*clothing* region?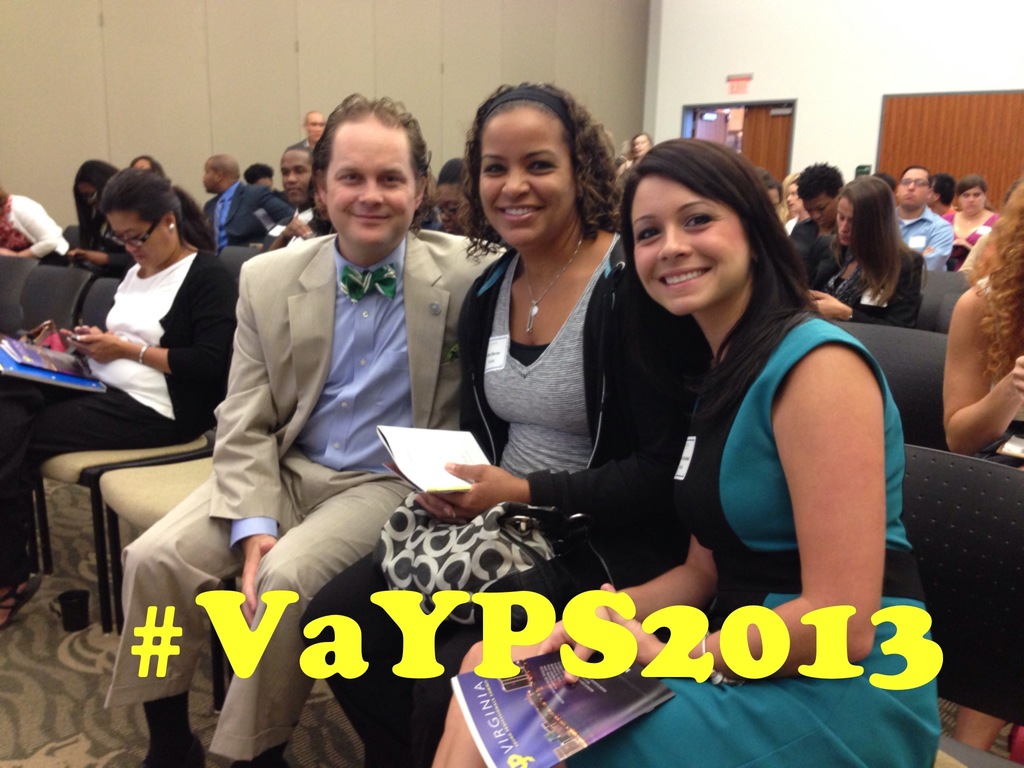
region(573, 318, 943, 767)
